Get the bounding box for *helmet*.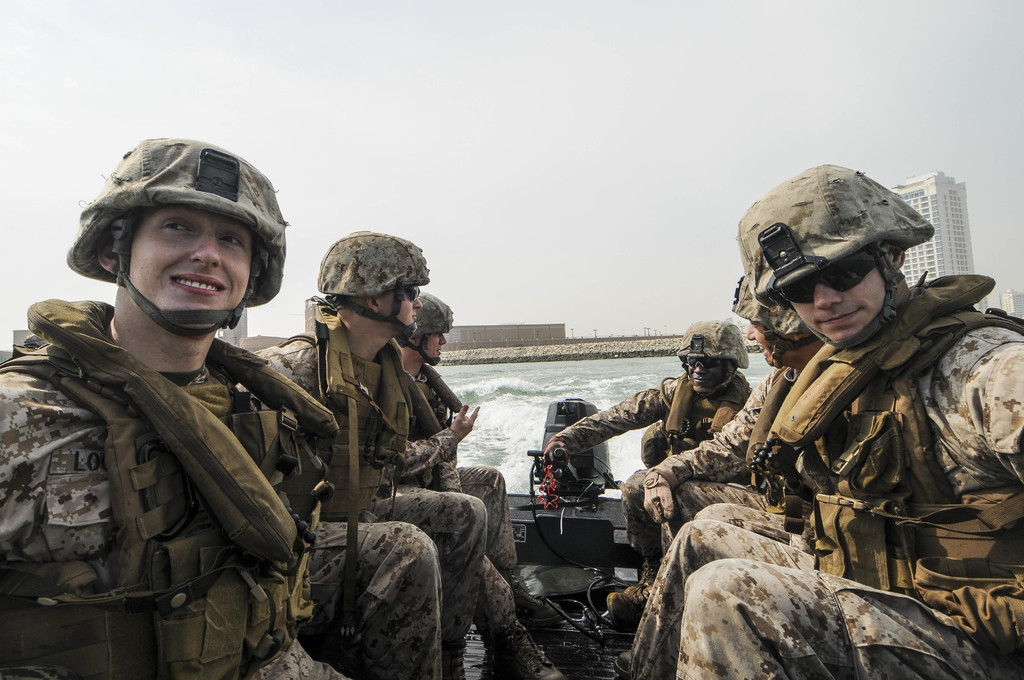
(68,138,285,337).
